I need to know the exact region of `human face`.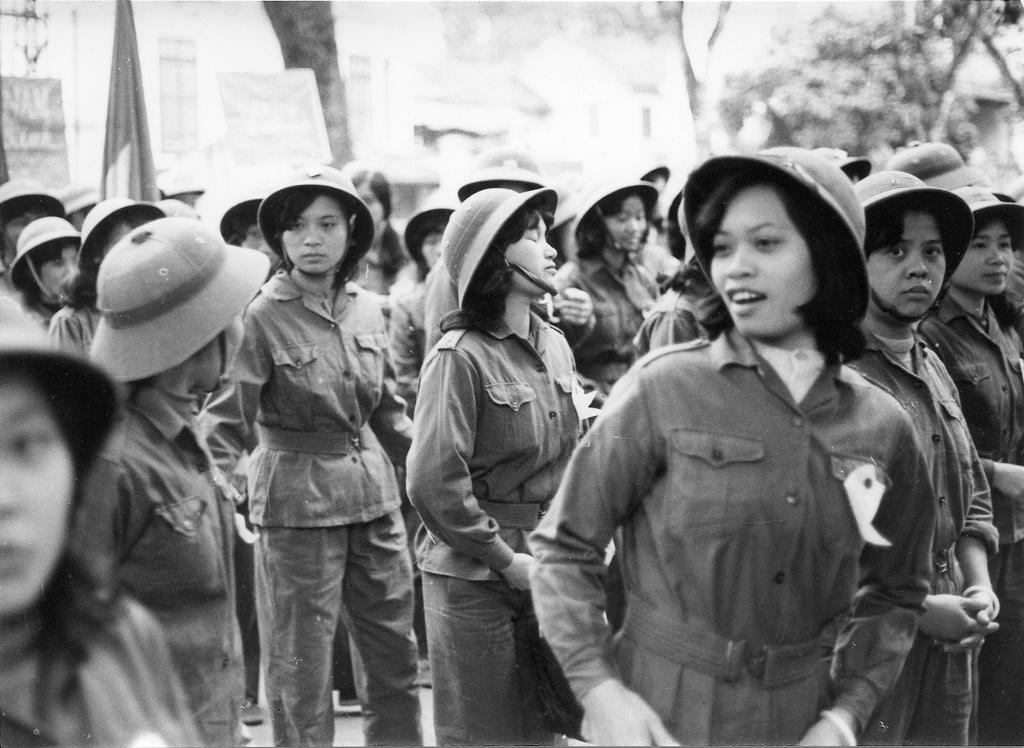
Region: pyautogui.locateOnScreen(0, 390, 79, 616).
